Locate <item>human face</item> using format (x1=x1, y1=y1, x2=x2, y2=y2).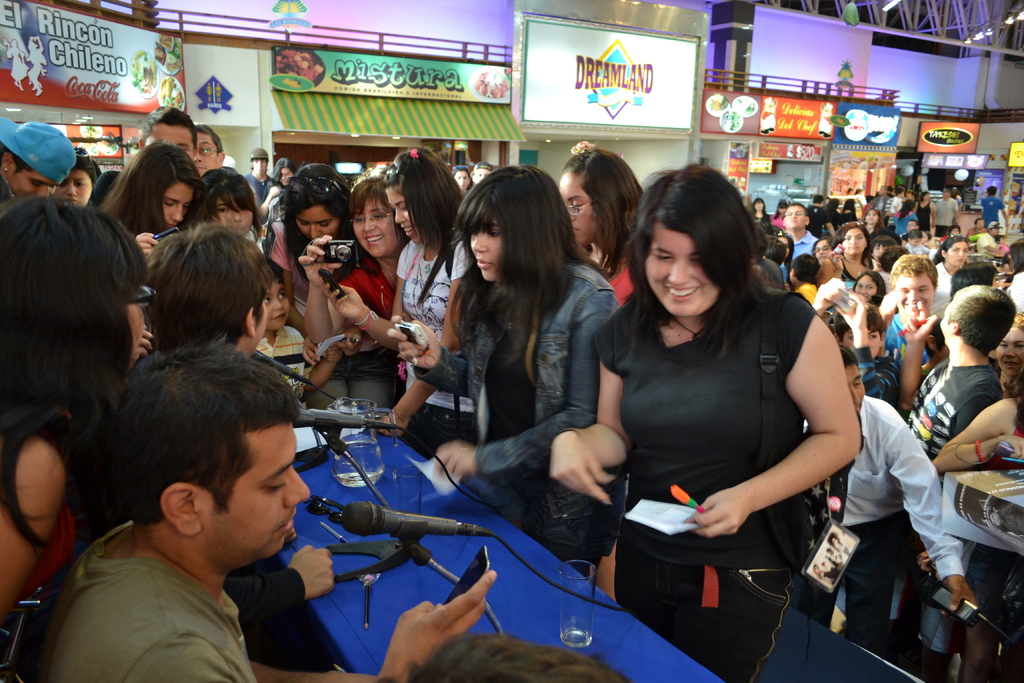
(x1=199, y1=431, x2=312, y2=554).
